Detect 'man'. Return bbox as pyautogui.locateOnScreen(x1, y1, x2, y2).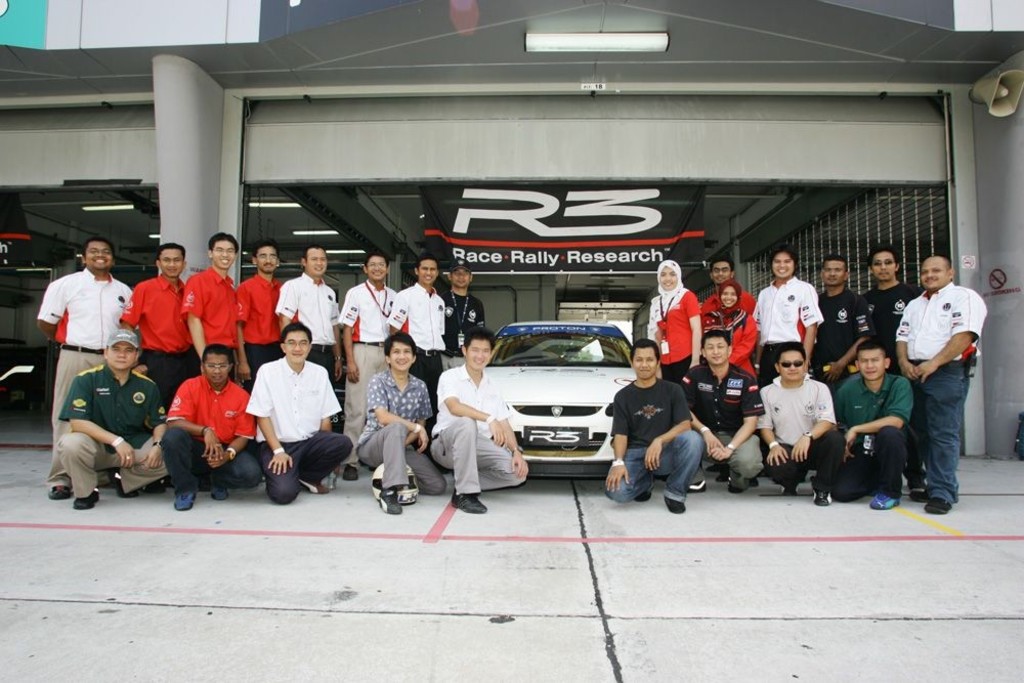
pyautogui.locateOnScreen(692, 330, 763, 492).
